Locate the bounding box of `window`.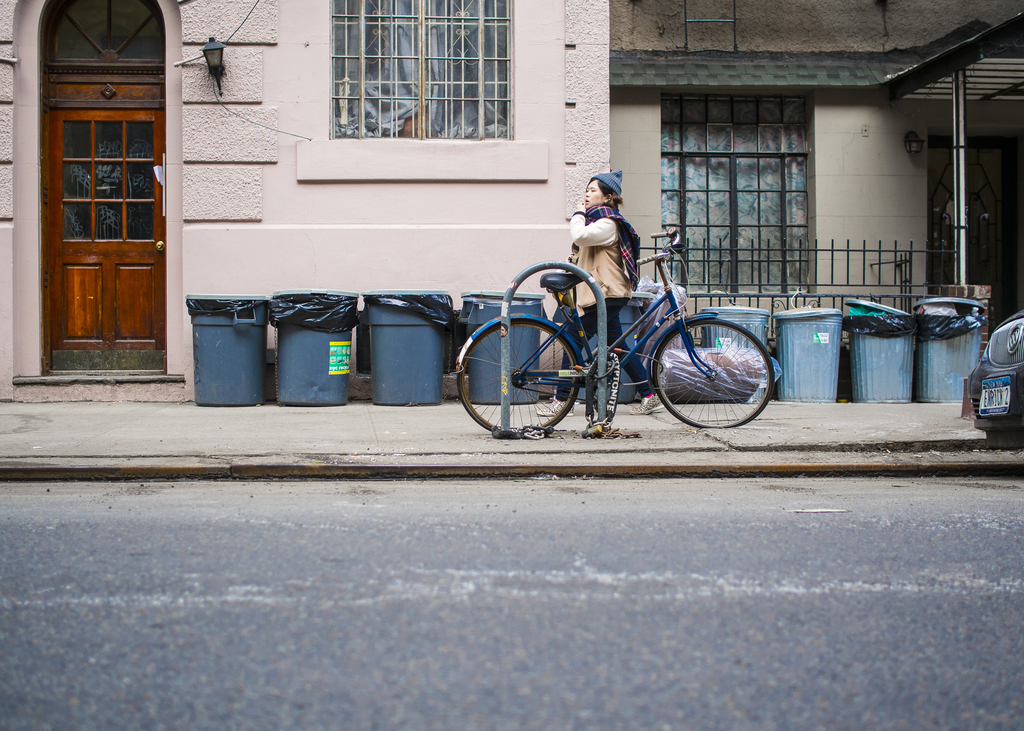
Bounding box: bbox=(659, 99, 810, 286).
